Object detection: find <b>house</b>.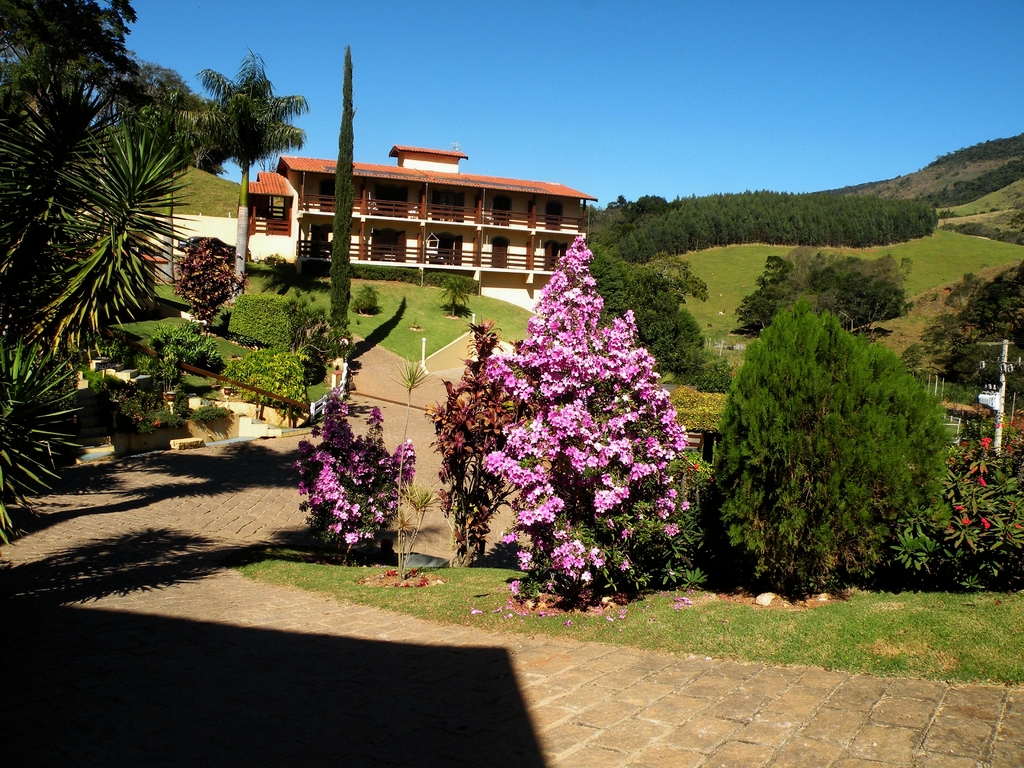
[x1=219, y1=116, x2=621, y2=297].
